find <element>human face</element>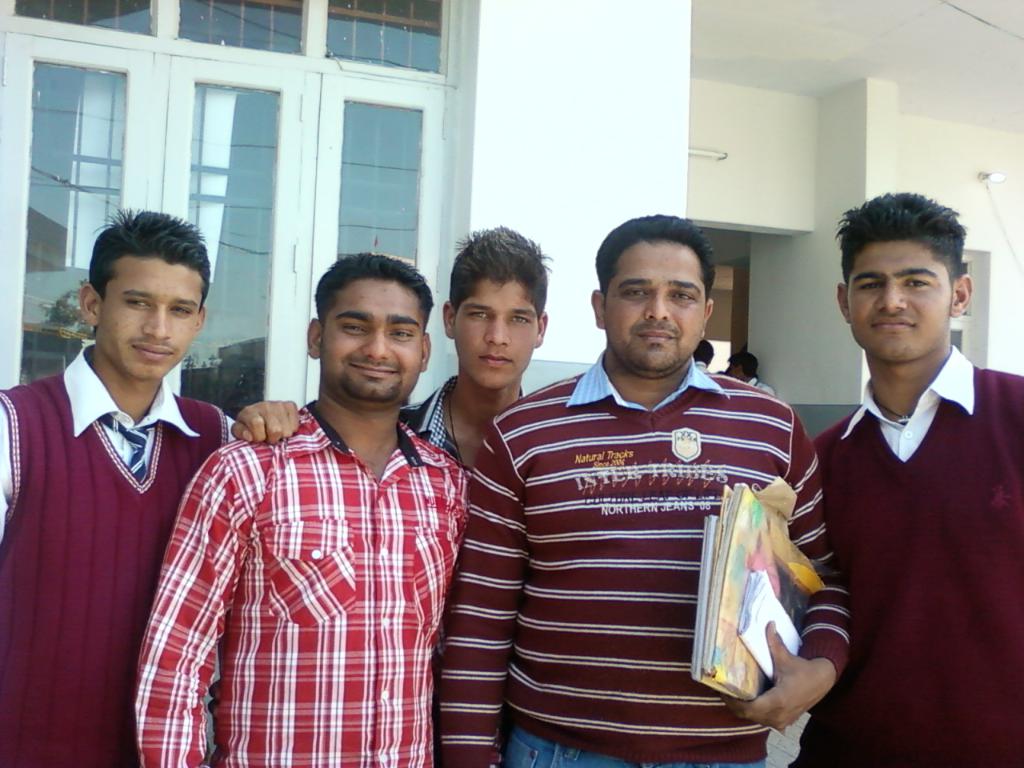
103/259/202/379
